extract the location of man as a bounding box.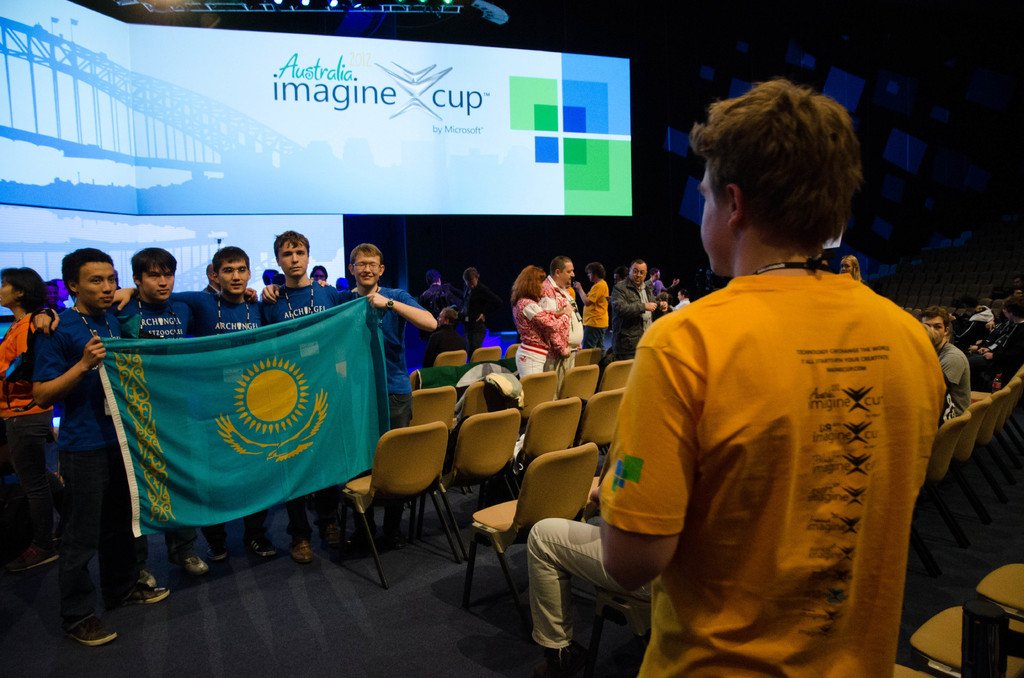
crop(908, 300, 979, 424).
